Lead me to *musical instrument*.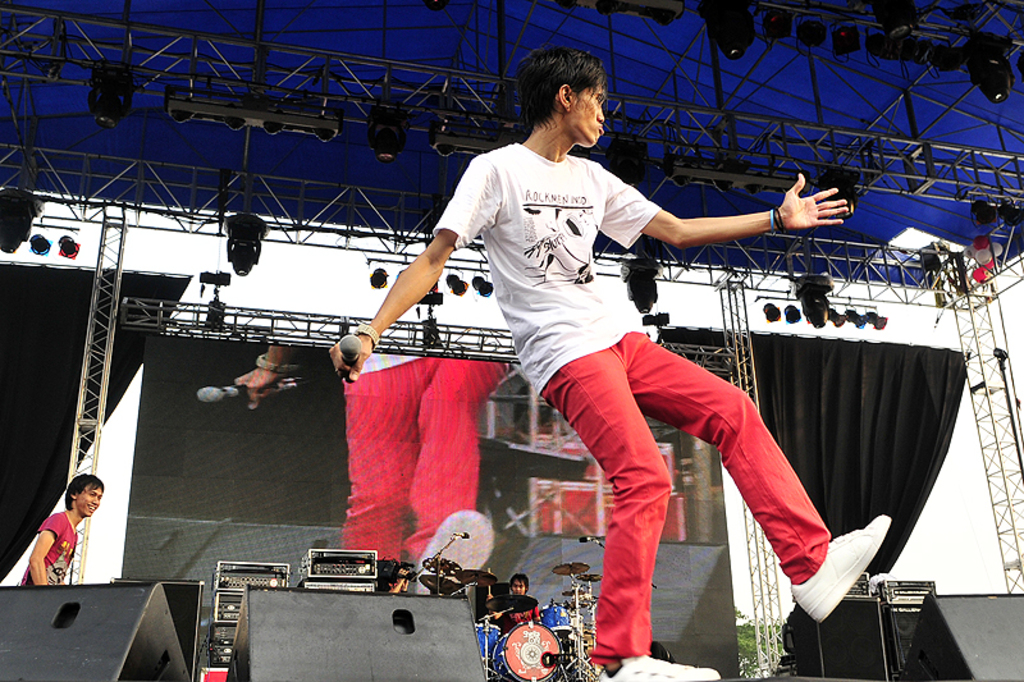
Lead to (x1=572, y1=594, x2=598, y2=610).
